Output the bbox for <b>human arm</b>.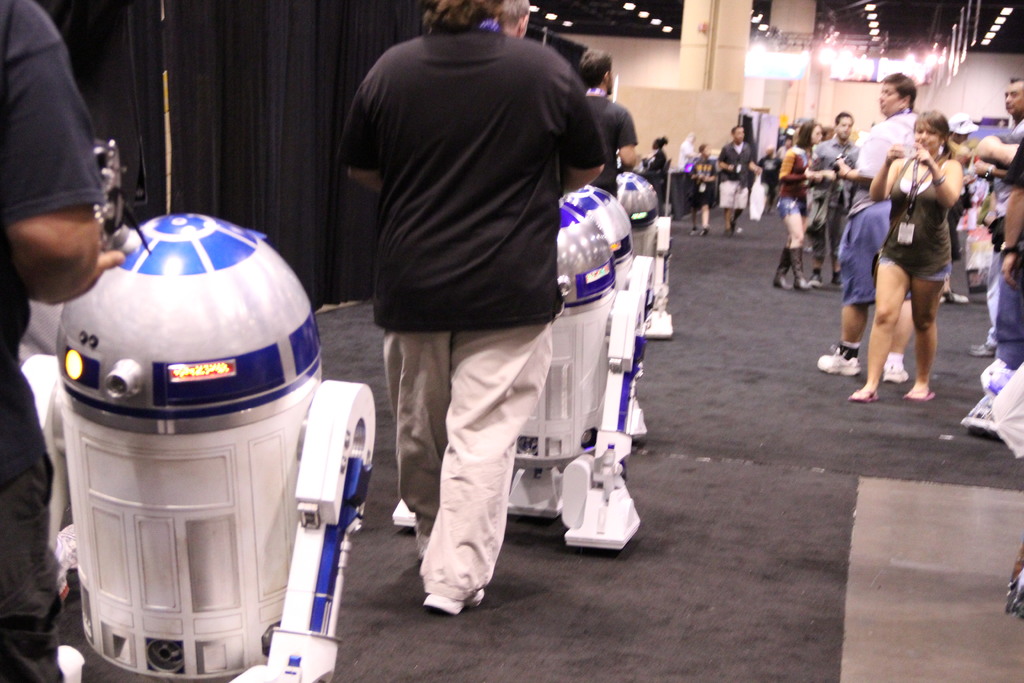
(x1=868, y1=151, x2=897, y2=198).
